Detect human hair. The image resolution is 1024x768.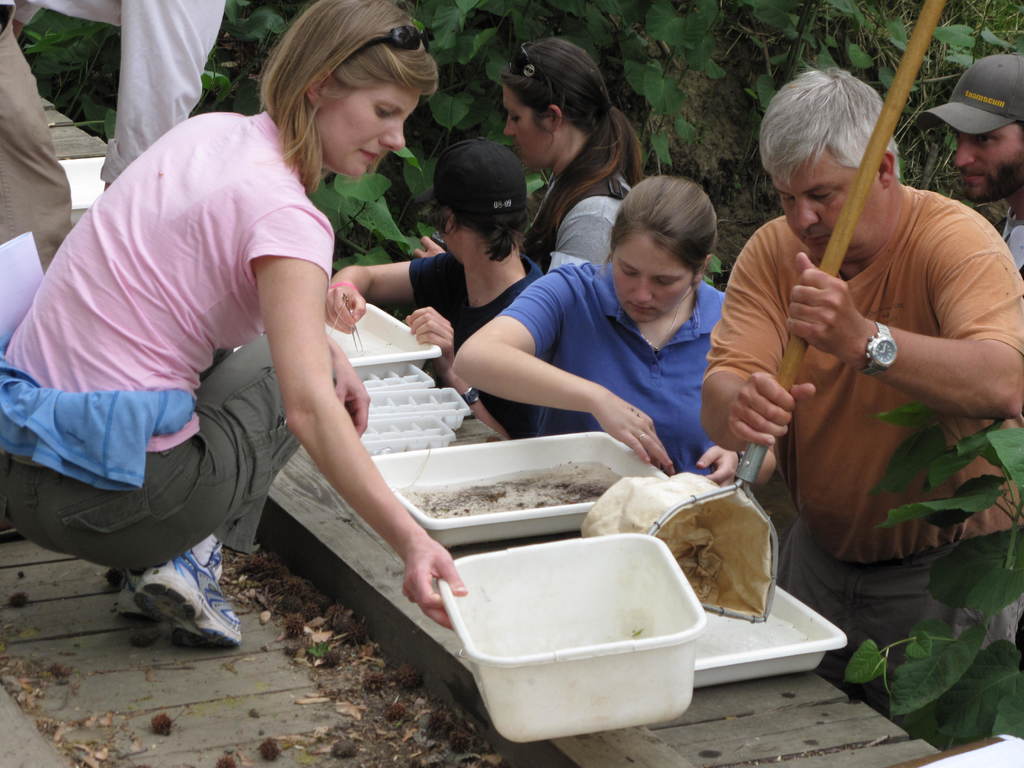
bbox=(255, 0, 436, 196).
